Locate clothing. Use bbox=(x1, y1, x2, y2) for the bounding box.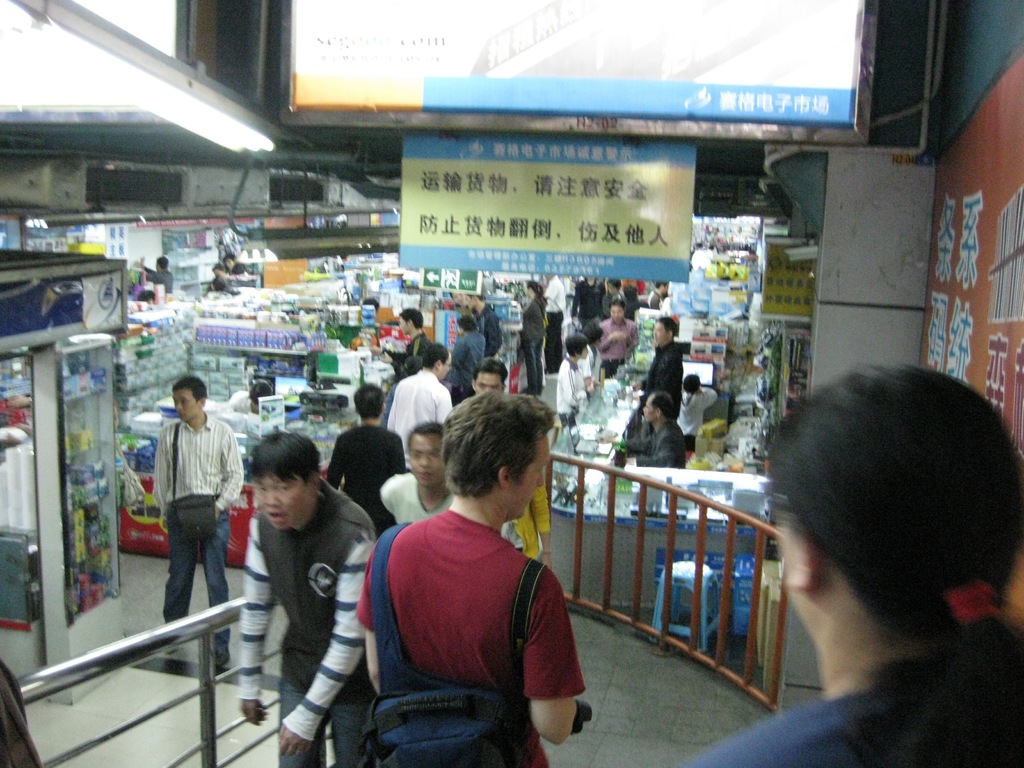
bbox=(450, 337, 484, 413).
